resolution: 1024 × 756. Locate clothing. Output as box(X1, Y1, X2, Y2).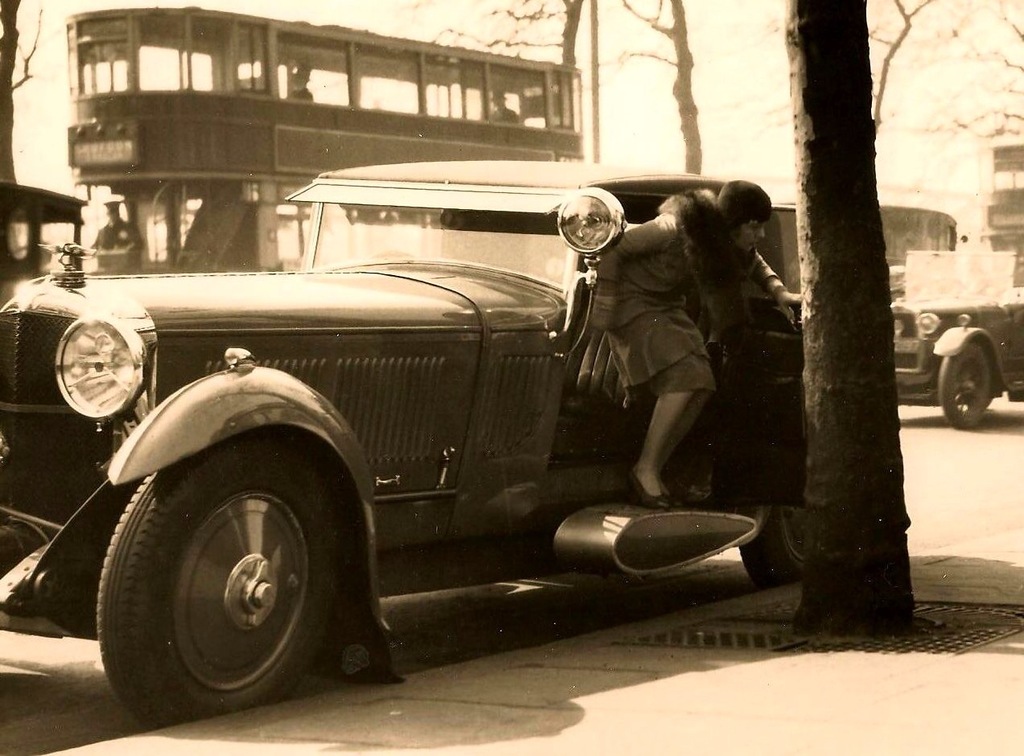
box(88, 216, 140, 259).
